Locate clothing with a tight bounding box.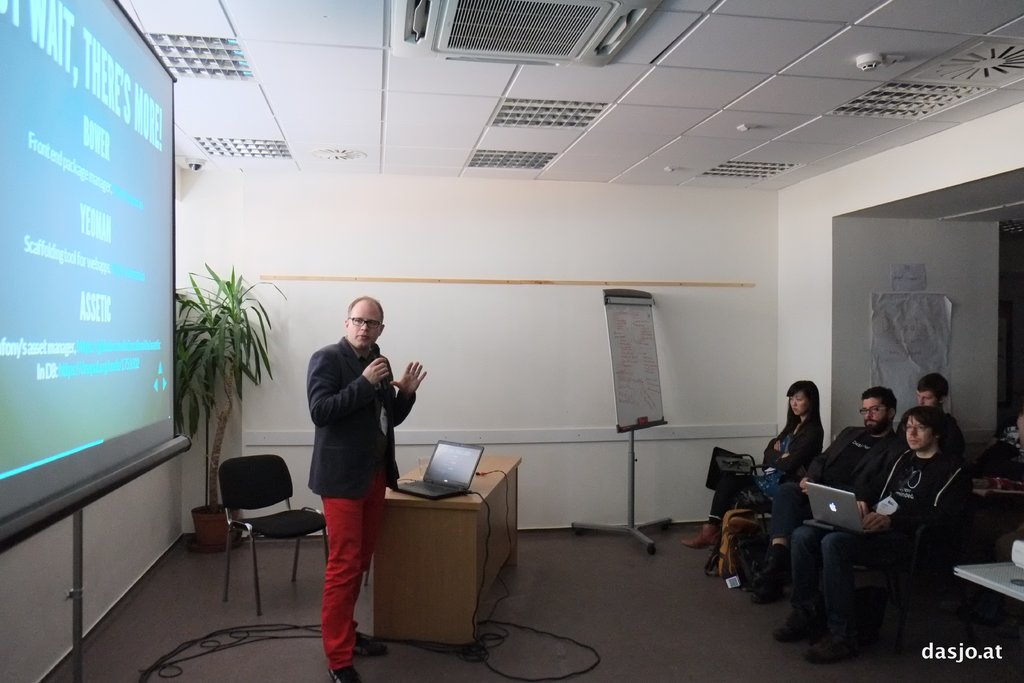
bbox=(765, 422, 900, 579).
